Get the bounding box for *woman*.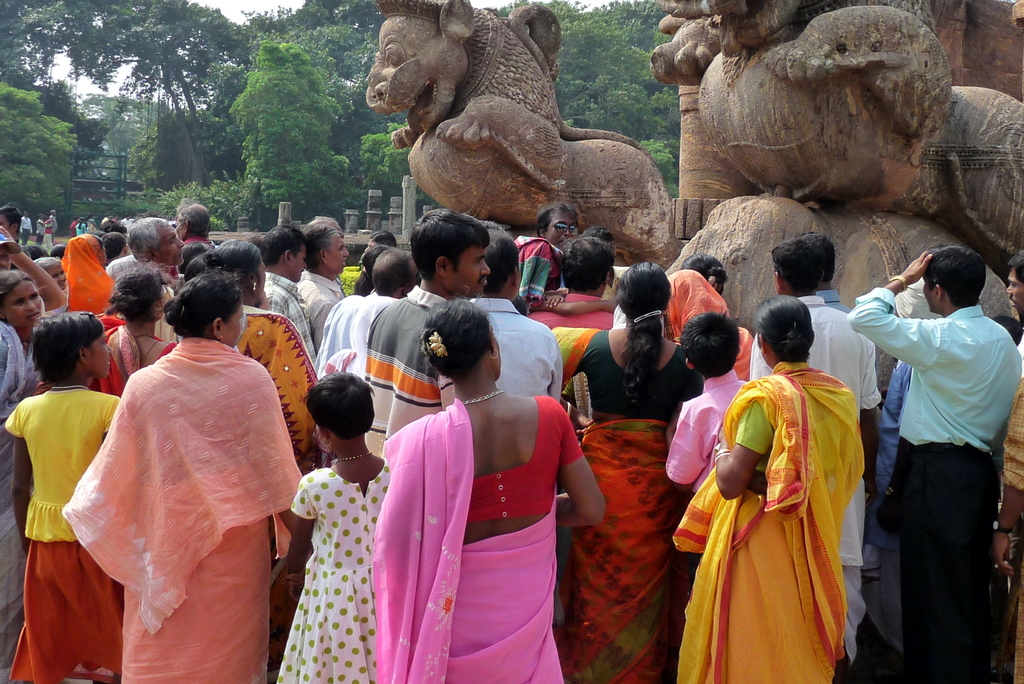
rect(200, 245, 318, 678).
